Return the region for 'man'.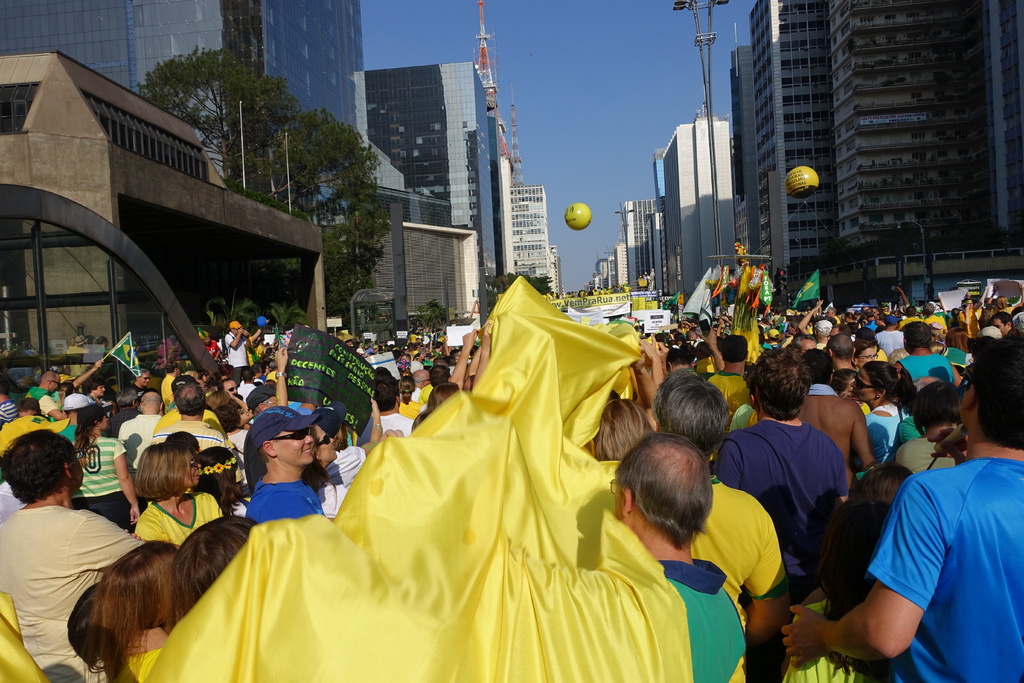
995 307 1023 341.
